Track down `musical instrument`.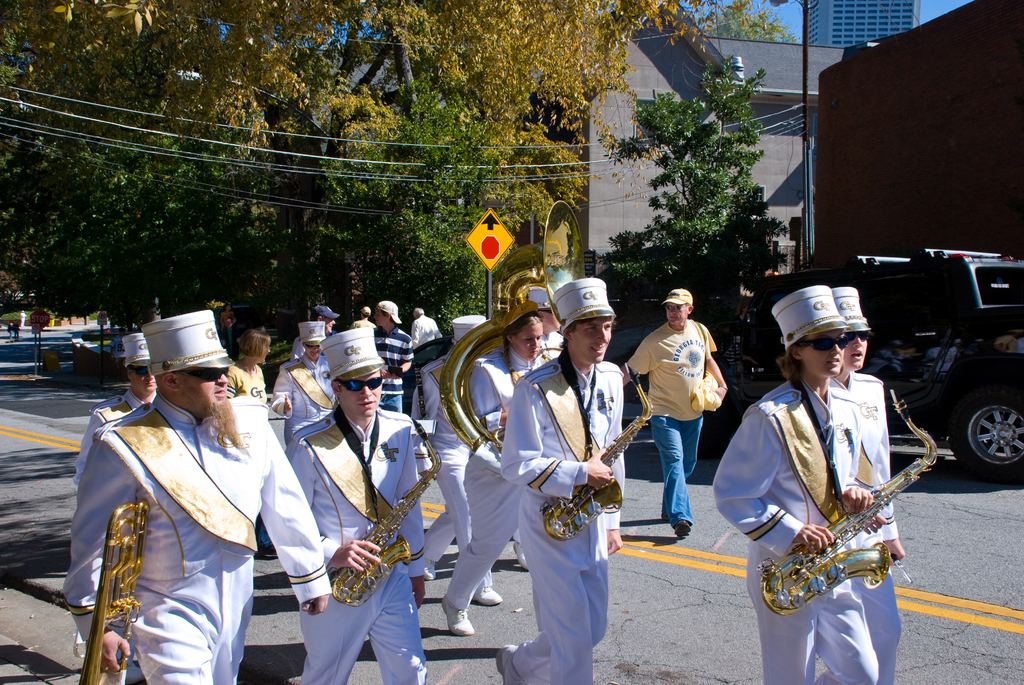
Tracked to select_region(81, 483, 140, 684).
